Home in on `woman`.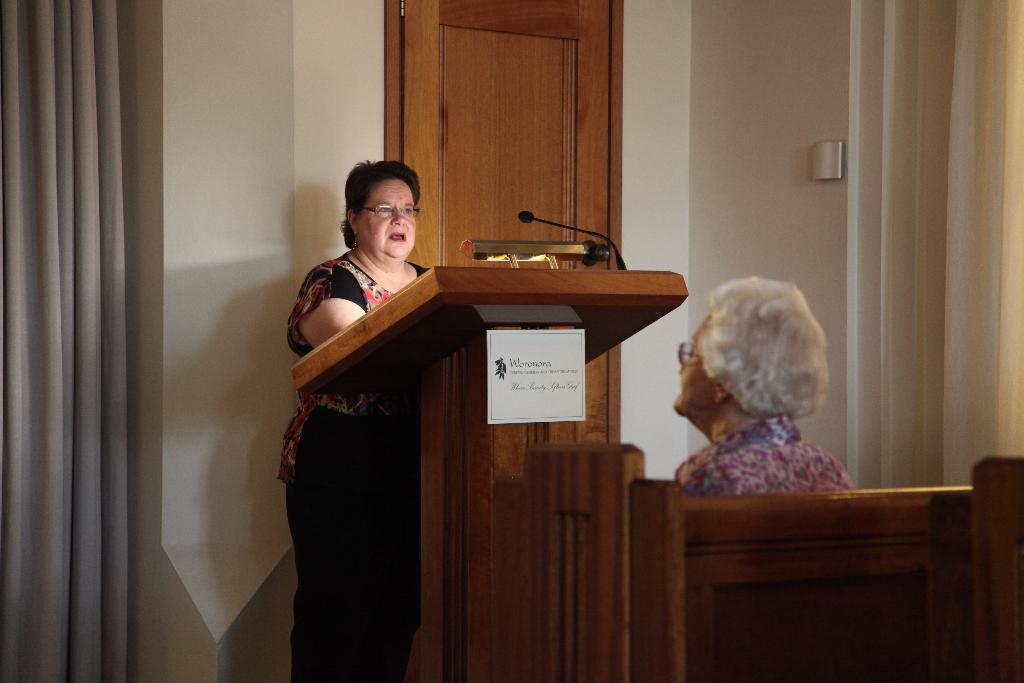
Homed in at Rect(647, 264, 870, 517).
